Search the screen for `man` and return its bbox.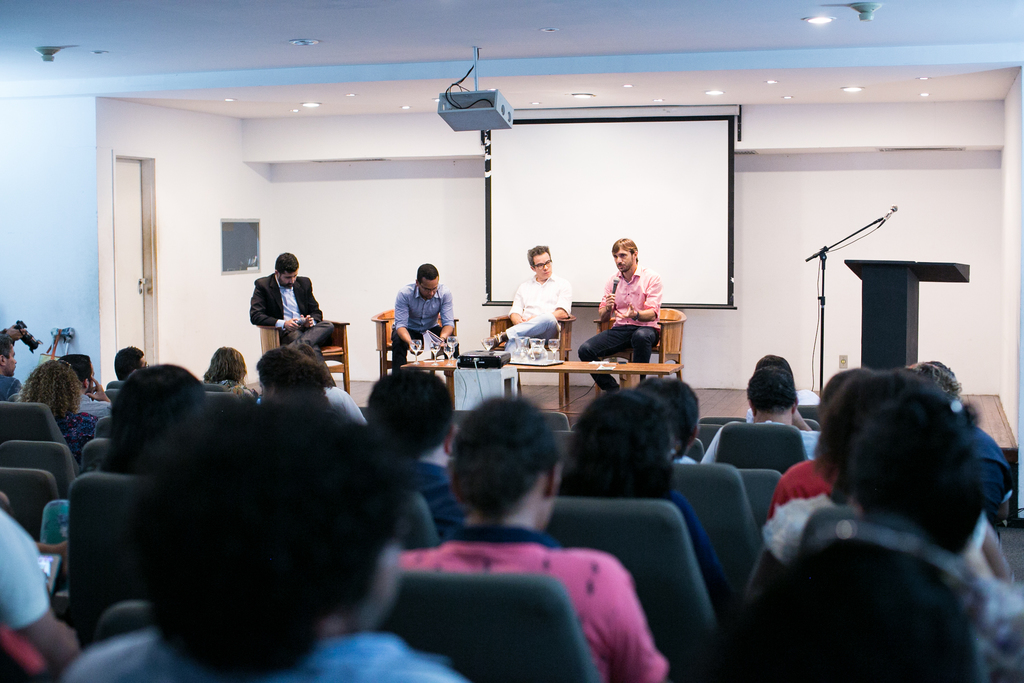
Found: <box>0,338,23,400</box>.
